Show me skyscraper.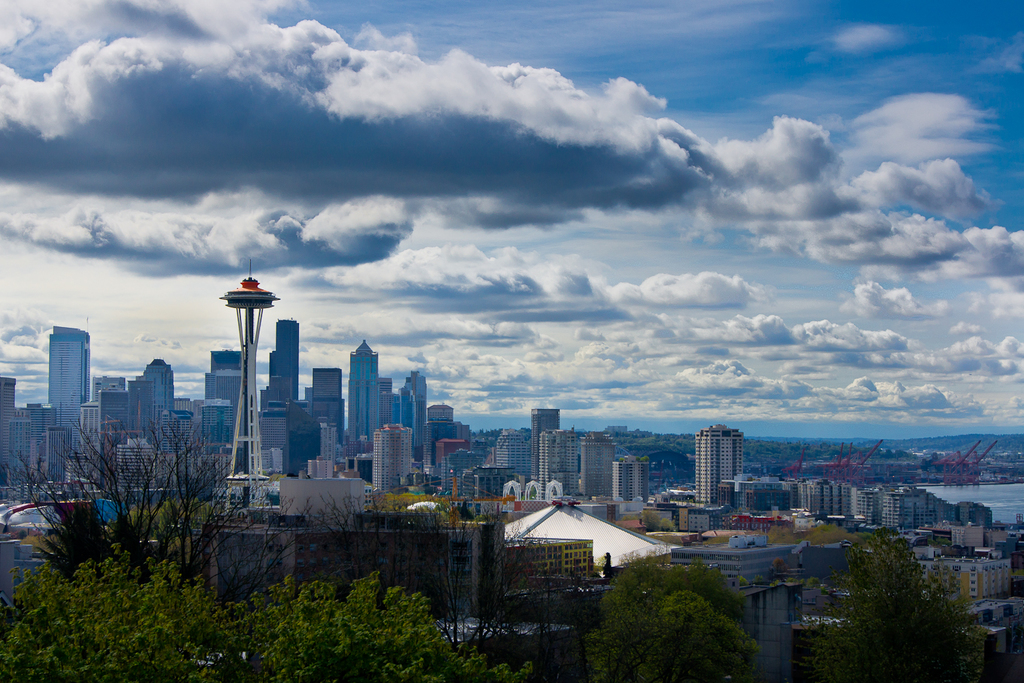
skyscraper is here: pyautogui.locateOnScreen(346, 341, 383, 457).
